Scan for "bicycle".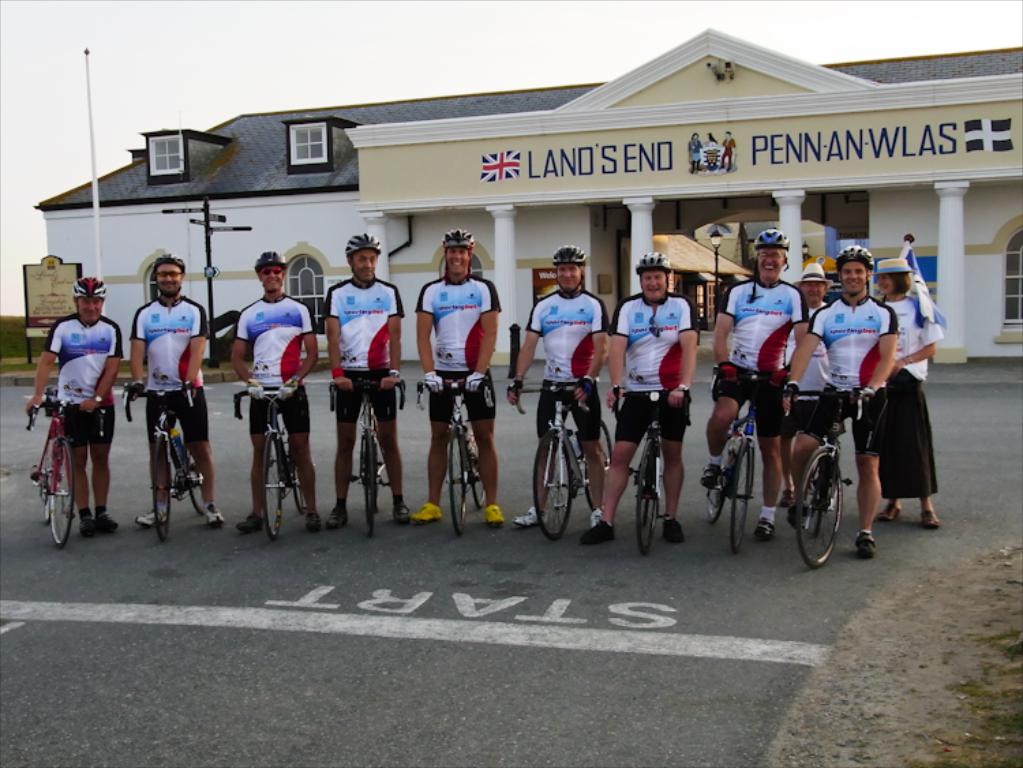
Scan result: (26, 390, 105, 548).
